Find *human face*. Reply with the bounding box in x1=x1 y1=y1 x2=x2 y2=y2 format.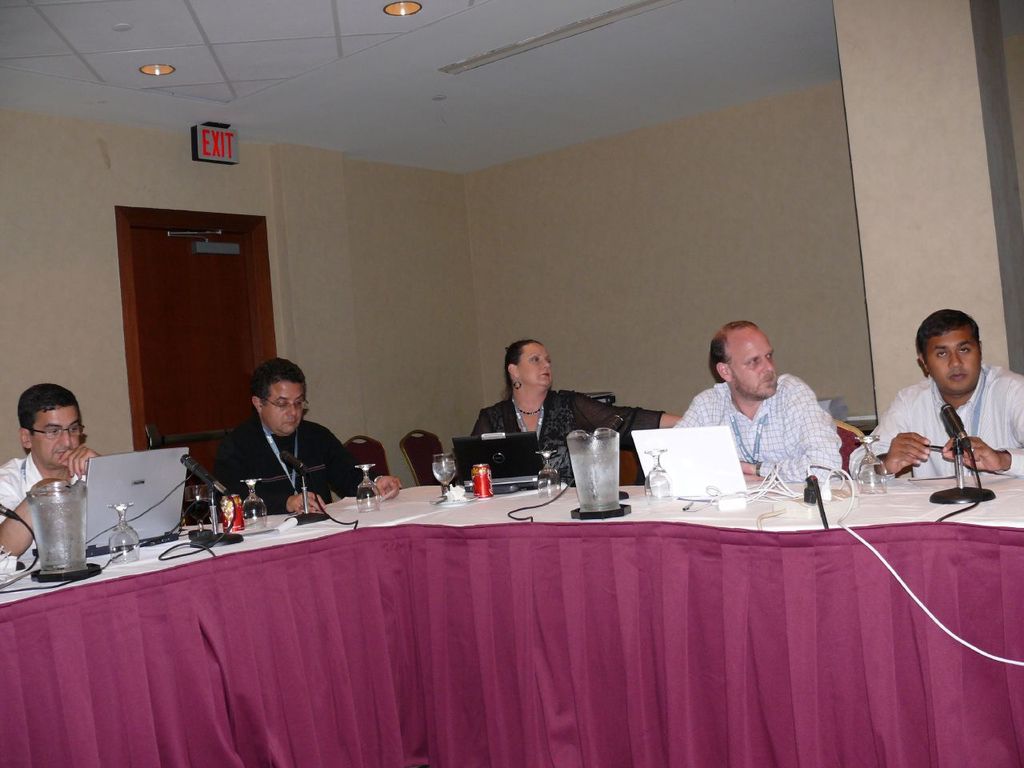
x1=262 y1=384 x2=306 y2=434.
